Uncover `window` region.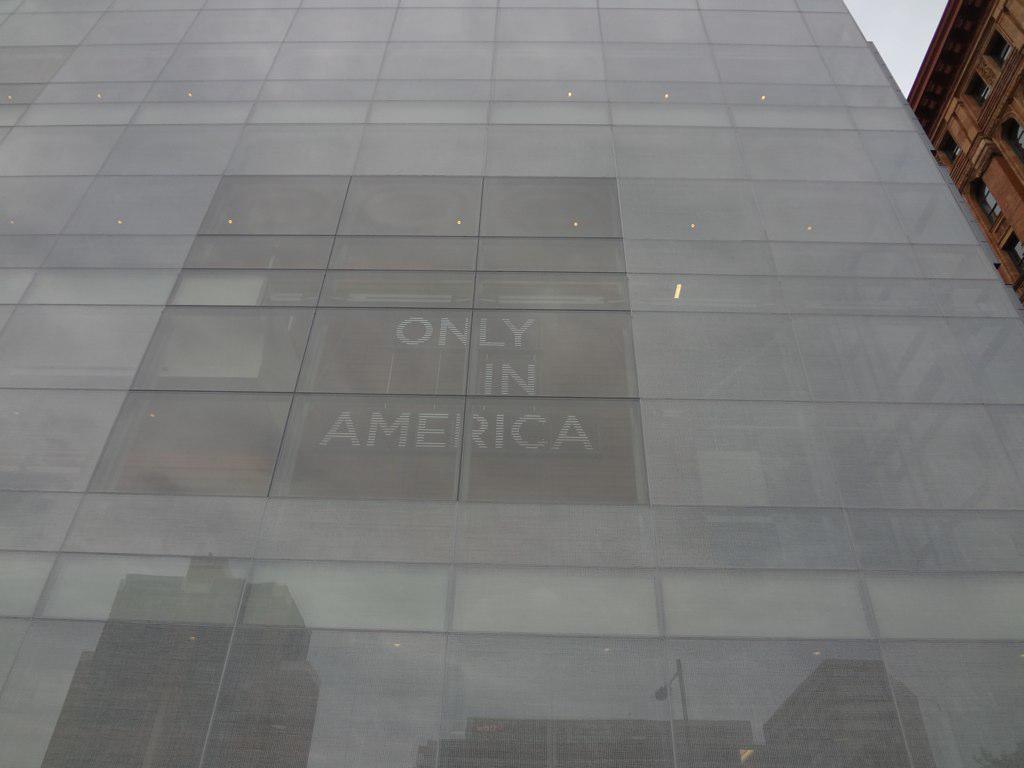
Uncovered: [1006, 121, 1023, 163].
